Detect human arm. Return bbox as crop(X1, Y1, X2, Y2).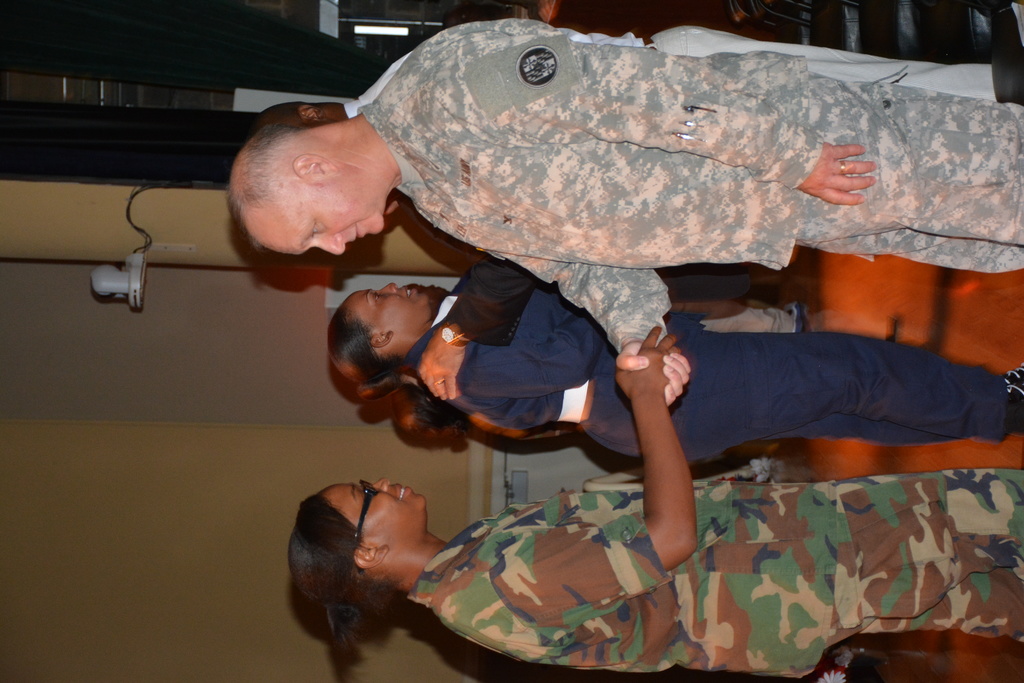
crop(412, 256, 535, 406).
